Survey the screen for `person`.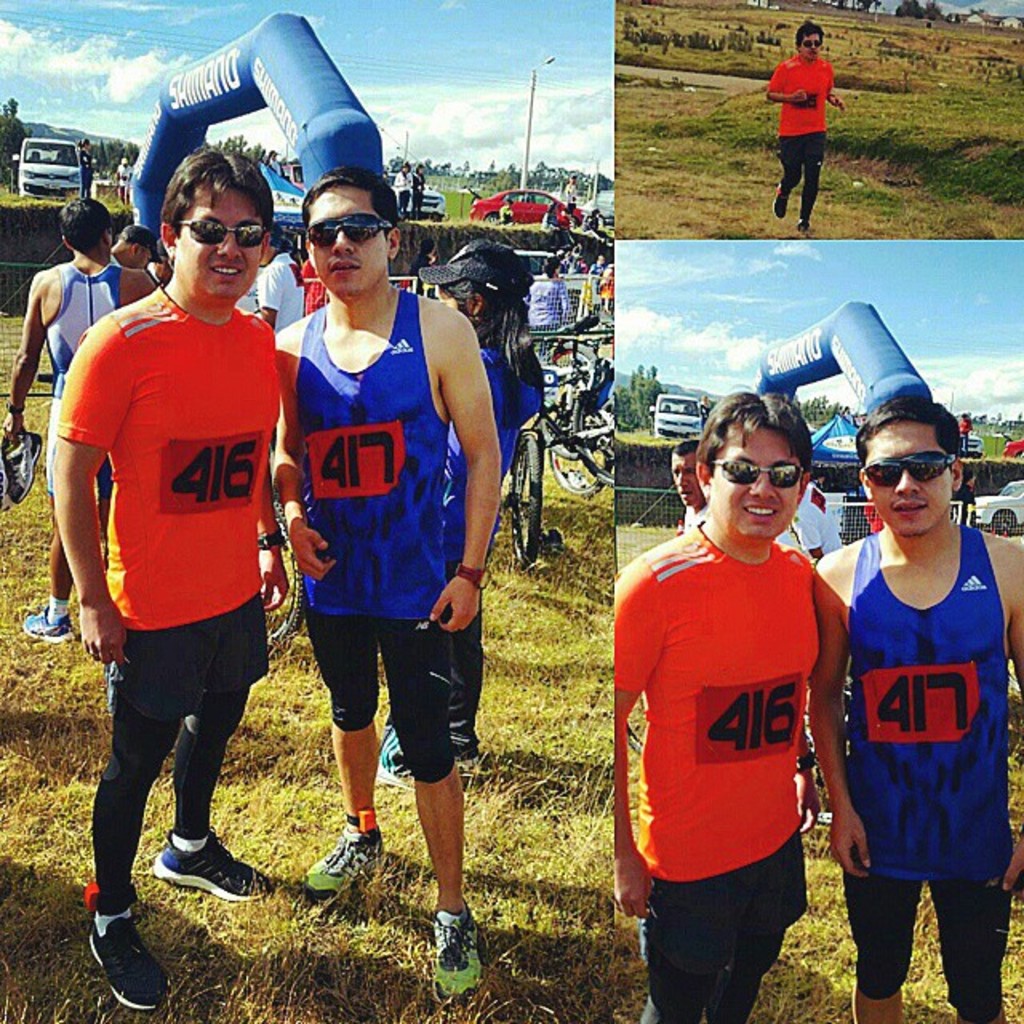
Survey found: (541, 200, 558, 234).
